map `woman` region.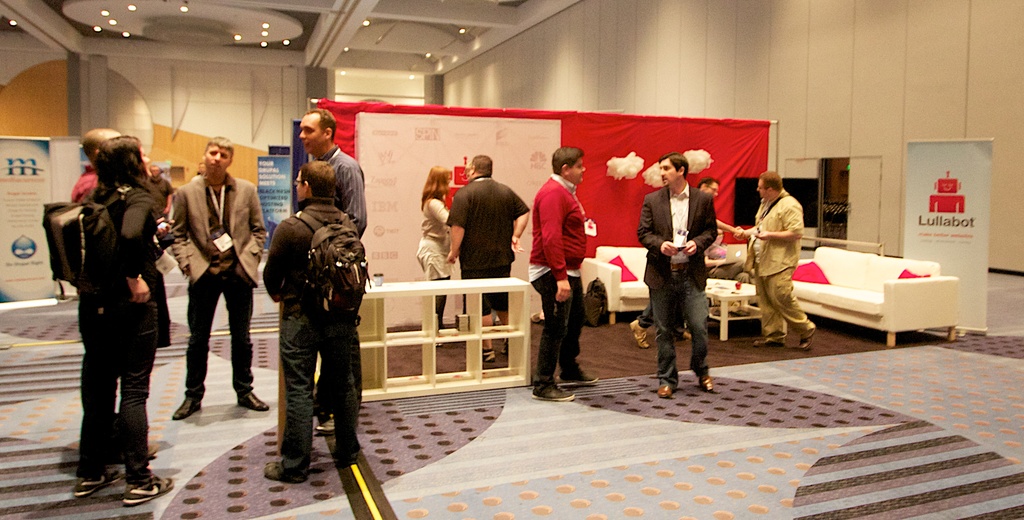
Mapped to crop(414, 165, 456, 339).
